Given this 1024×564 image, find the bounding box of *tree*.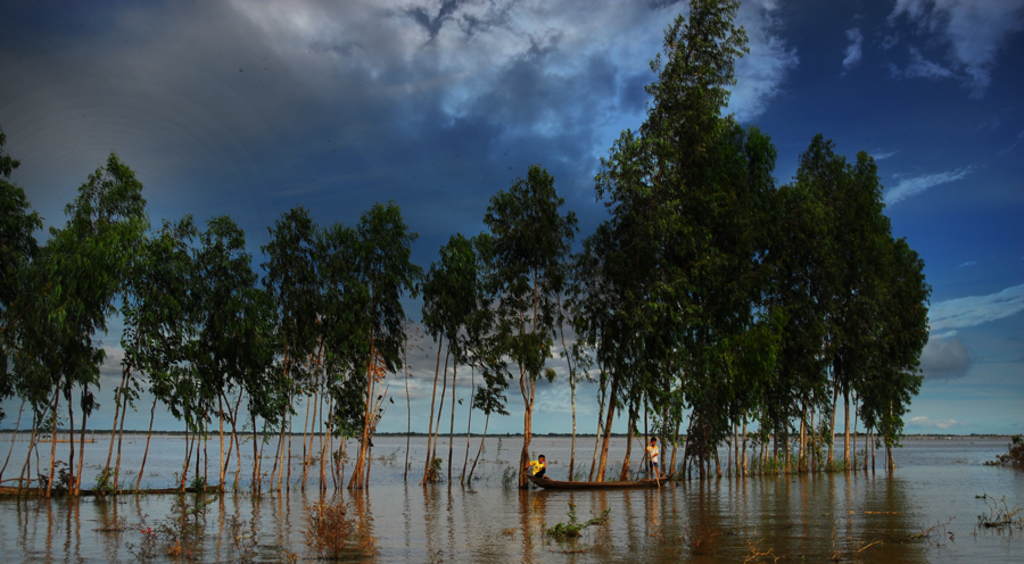
(586, 0, 928, 474).
